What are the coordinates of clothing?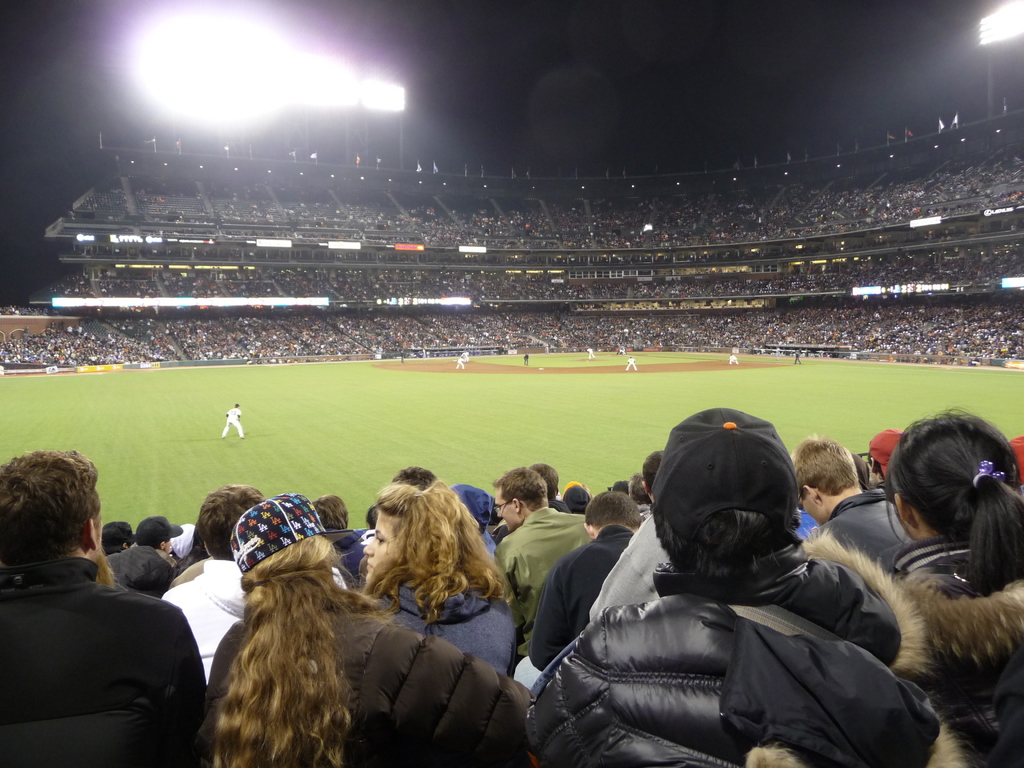
bbox=(219, 406, 244, 438).
